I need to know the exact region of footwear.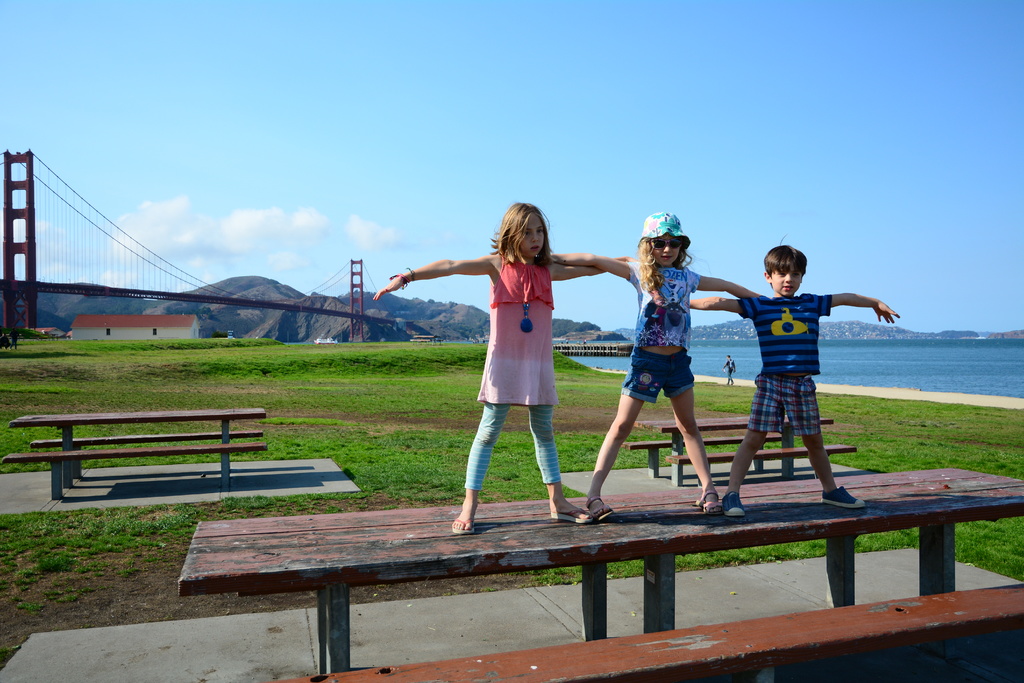
Region: 549:508:591:524.
